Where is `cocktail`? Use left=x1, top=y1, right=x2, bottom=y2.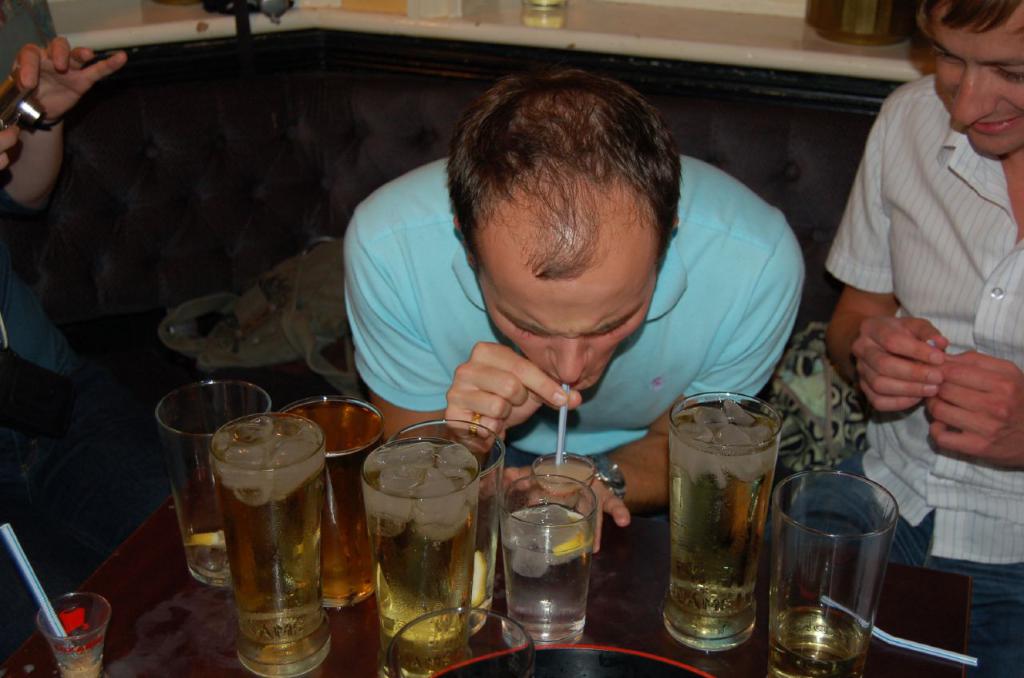
left=497, top=475, right=596, bottom=644.
